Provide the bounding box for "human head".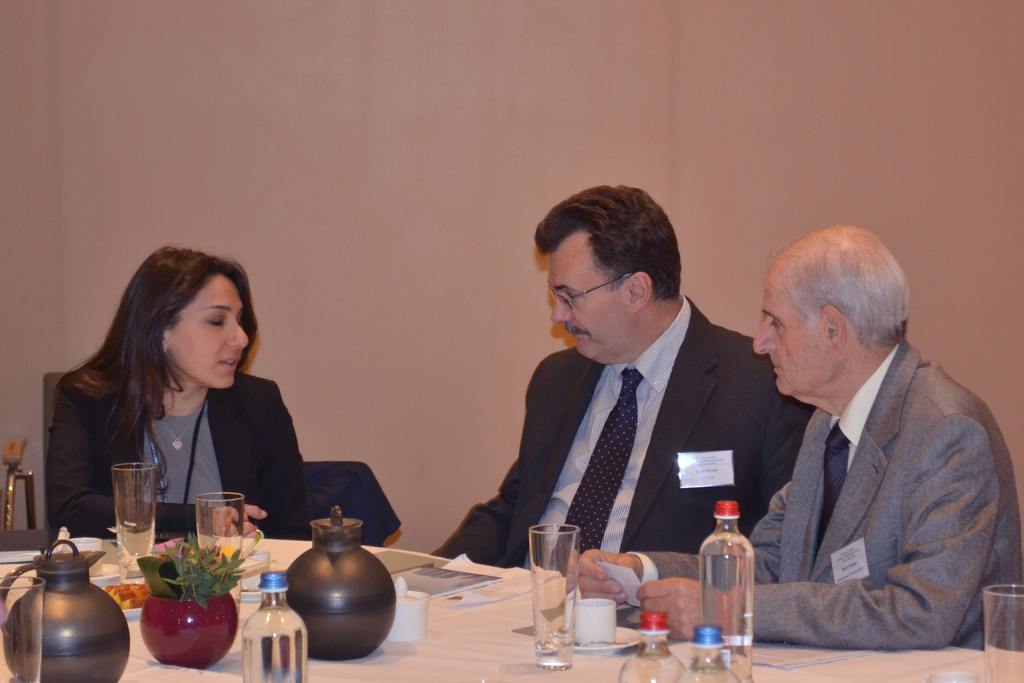
crop(752, 227, 909, 404).
